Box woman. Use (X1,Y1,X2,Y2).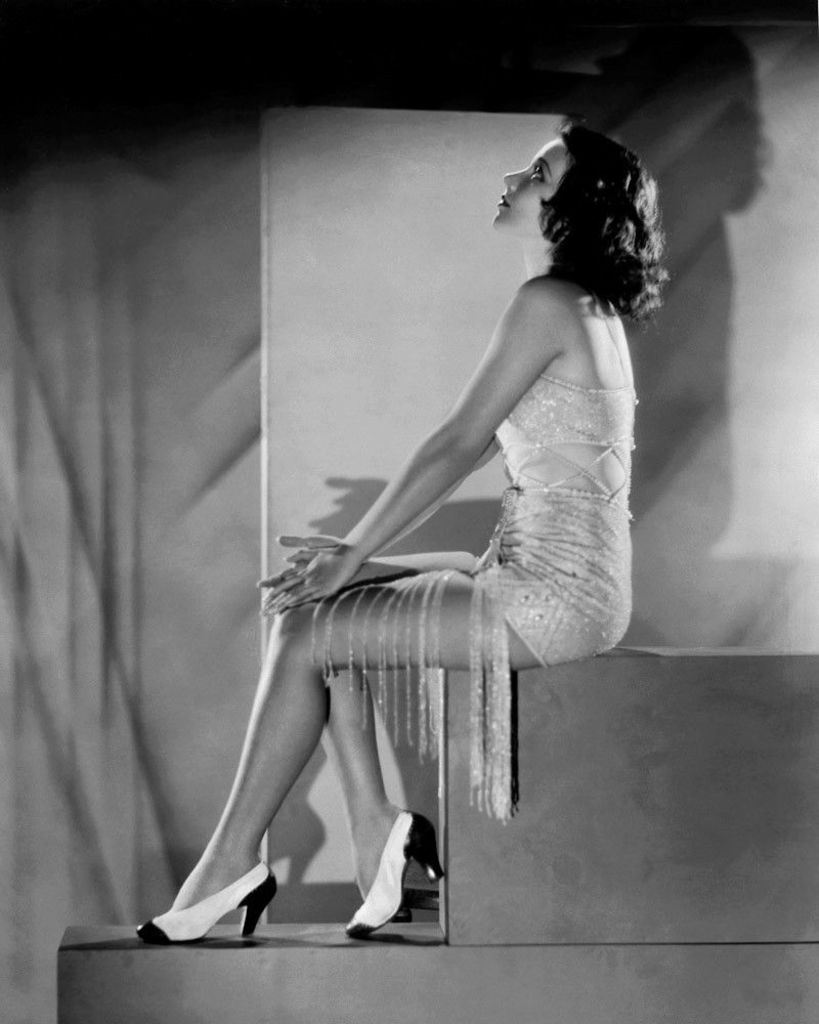
(138,118,666,944).
